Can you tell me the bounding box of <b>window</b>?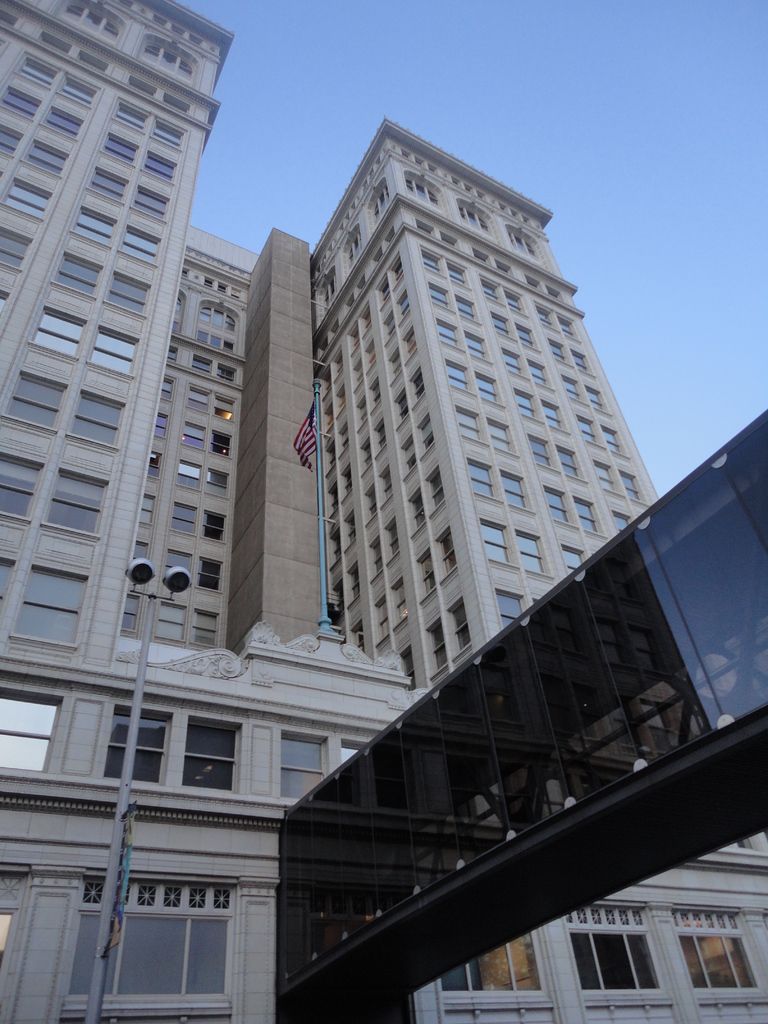
box(401, 433, 422, 483).
